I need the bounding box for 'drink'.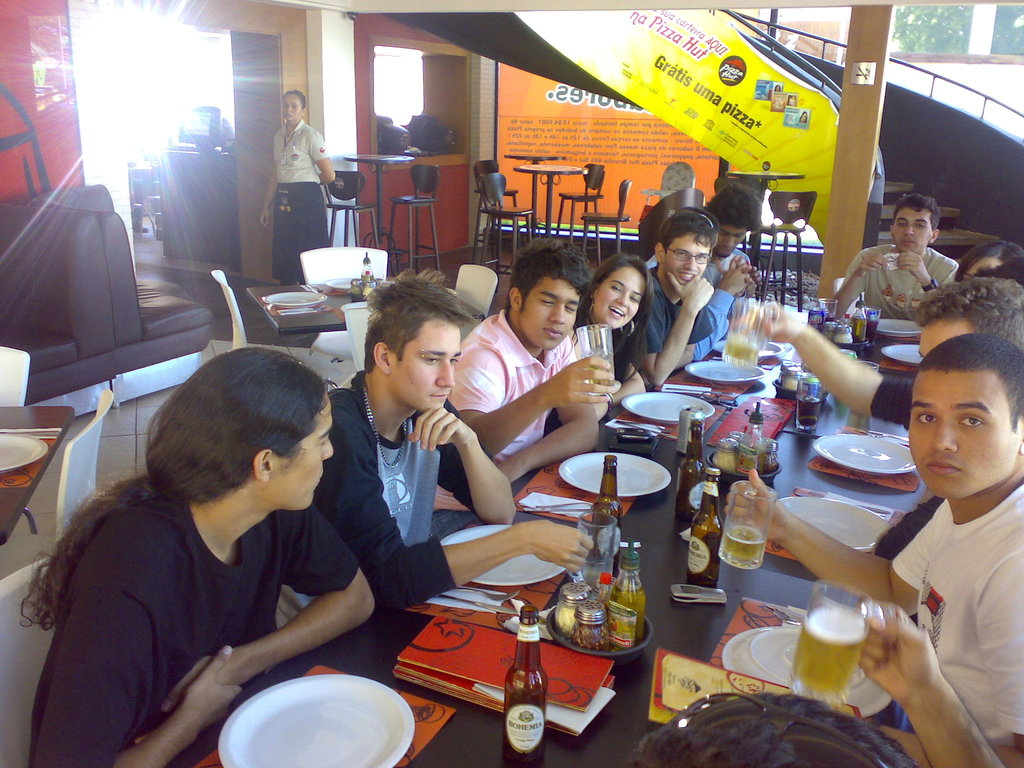
Here it is: (723, 338, 758, 370).
